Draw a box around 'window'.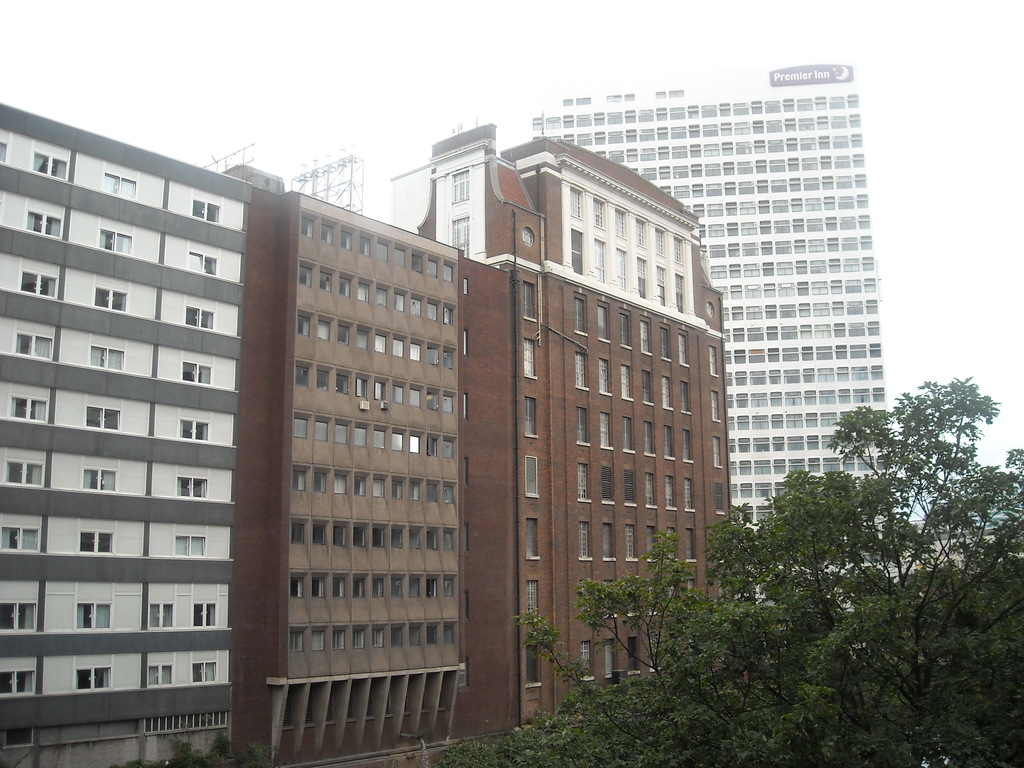
l=737, t=123, r=748, b=135.
